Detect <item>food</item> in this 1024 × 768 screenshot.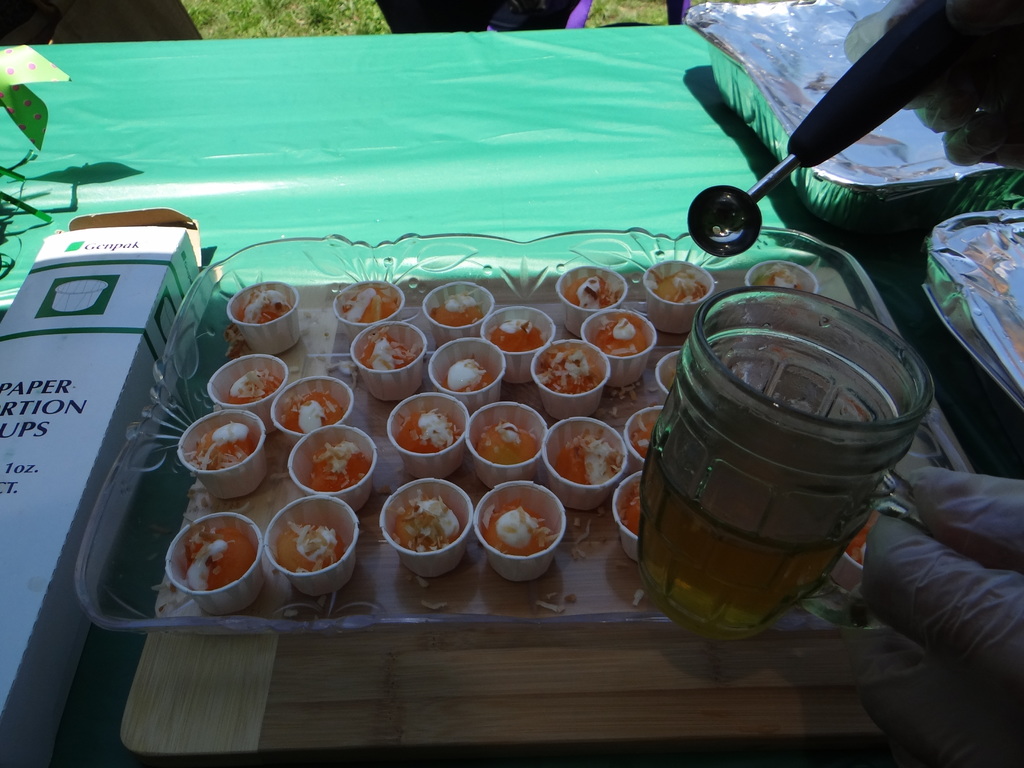
Detection: pyautogui.locateOnScreen(440, 357, 493, 394).
